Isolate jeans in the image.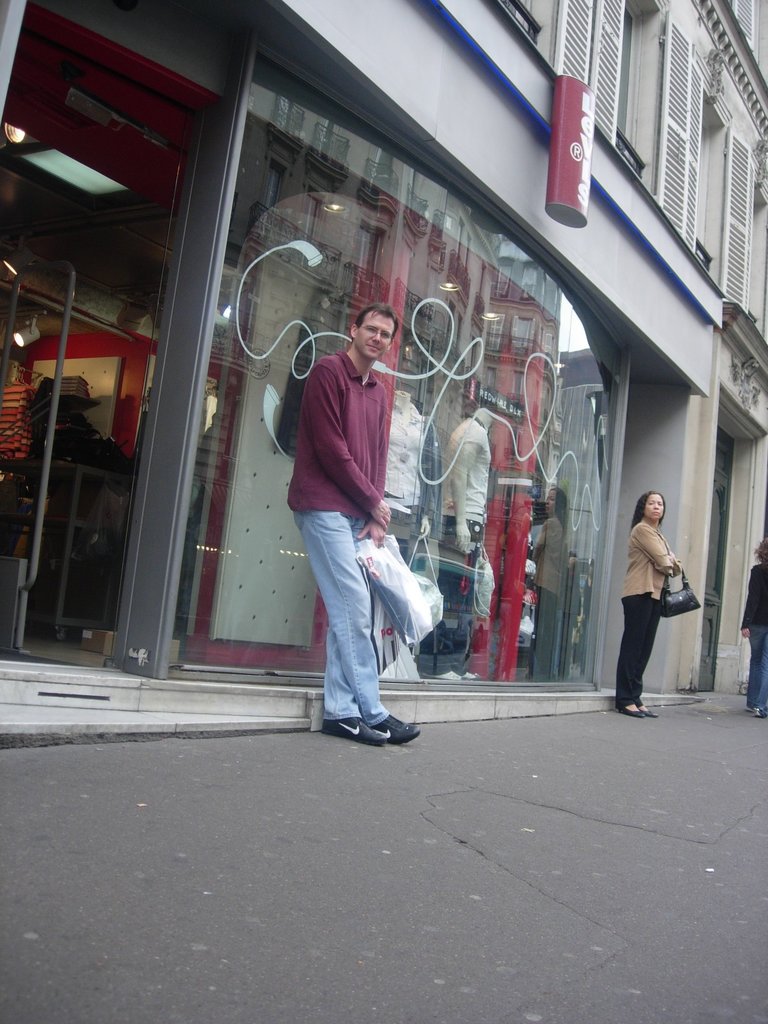
Isolated region: <bbox>753, 609, 767, 718</bbox>.
